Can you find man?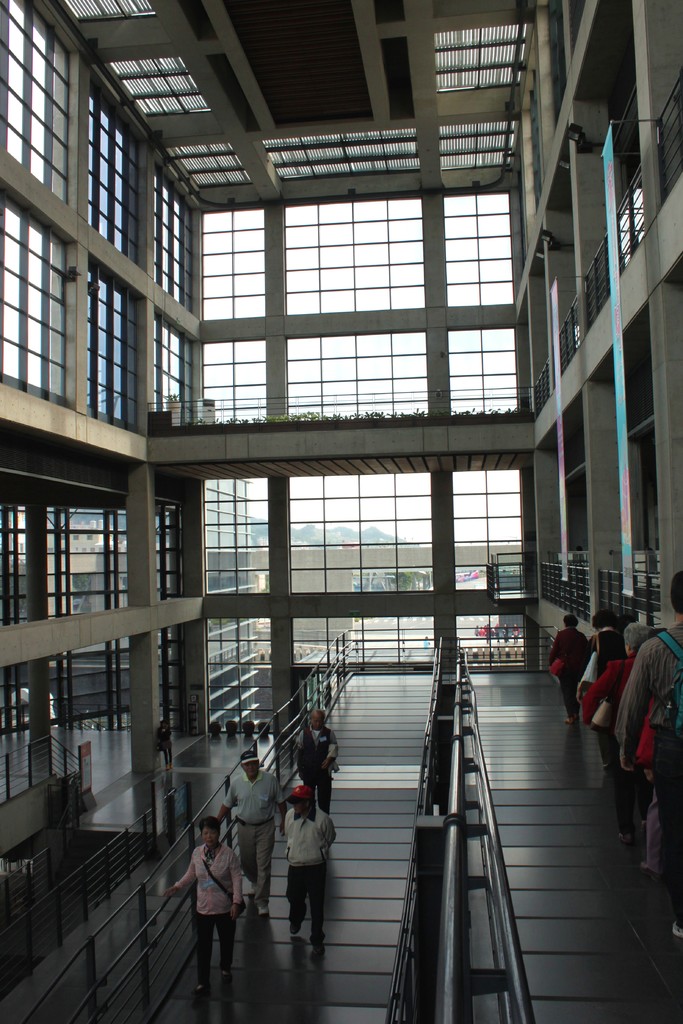
Yes, bounding box: Rect(186, 826, 244, 961).
